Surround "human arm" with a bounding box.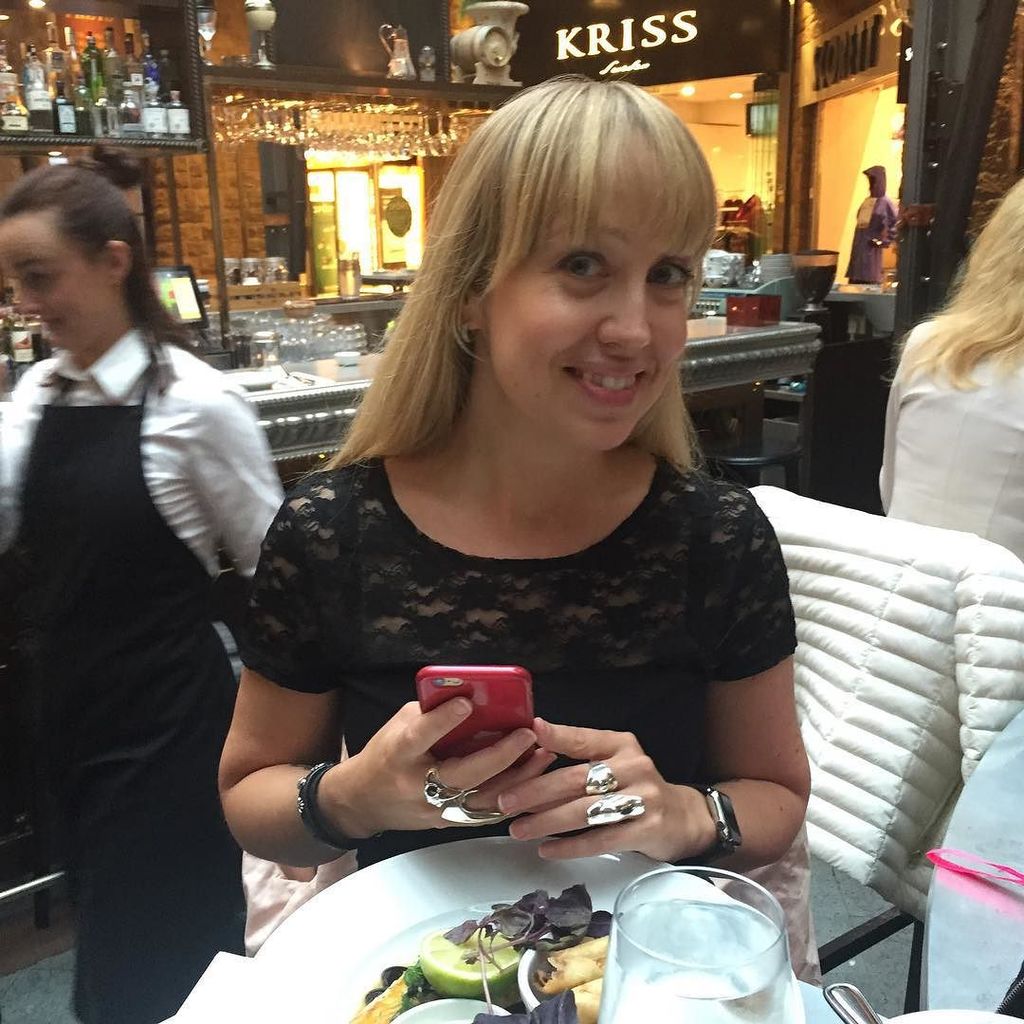
region(494, 486, 814, 872).
